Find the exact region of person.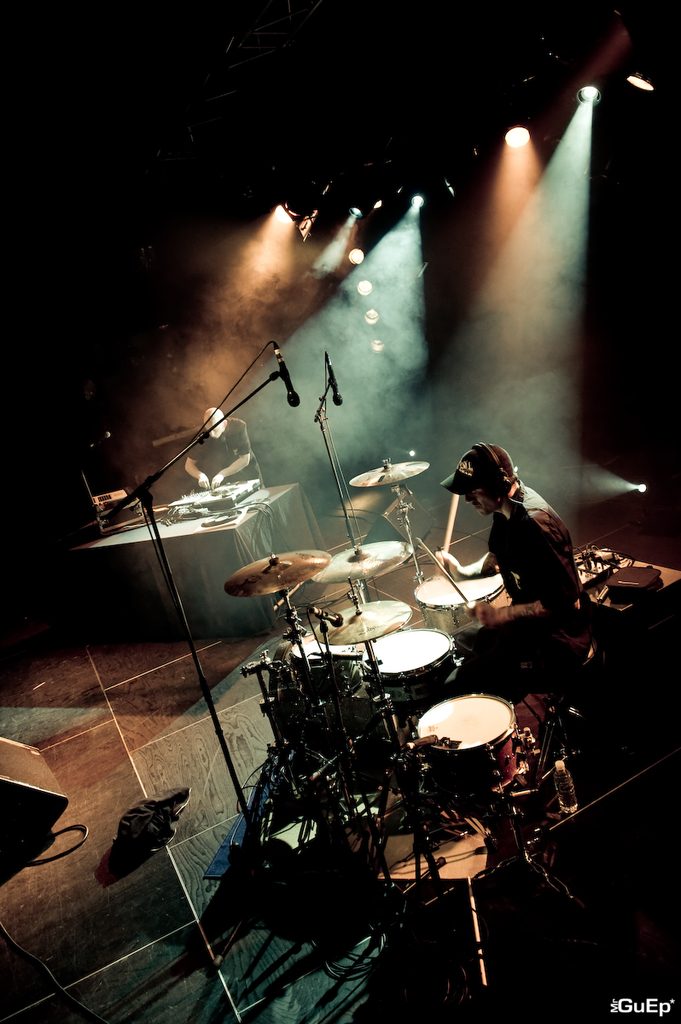
Exact region: <box>464,433,591,699</box>.
